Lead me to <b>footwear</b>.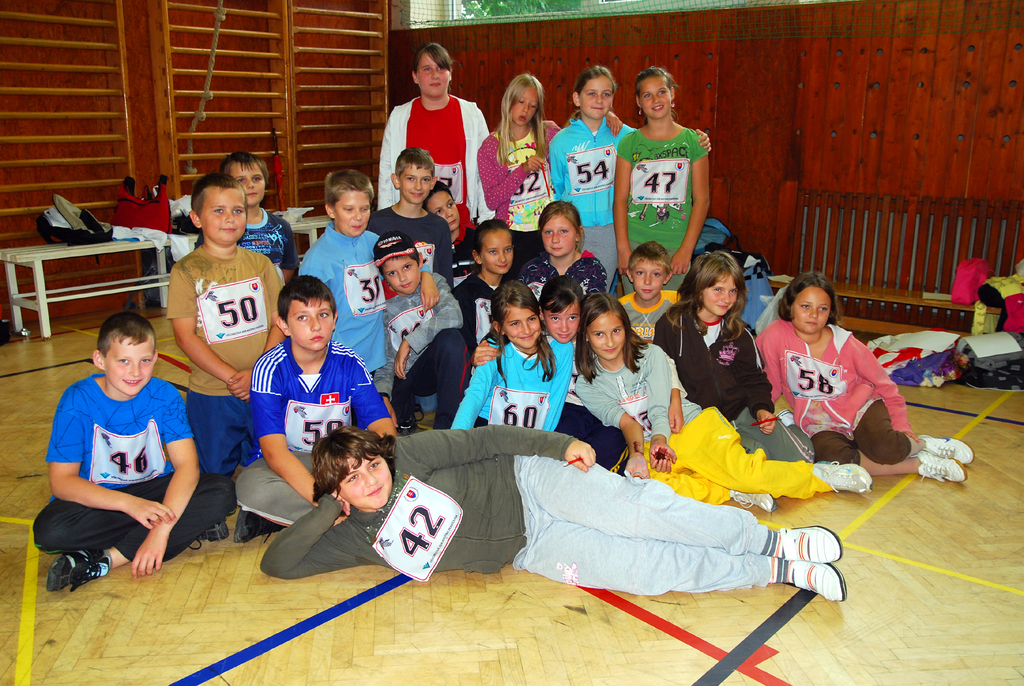
Lead to 186,516,230,550.
